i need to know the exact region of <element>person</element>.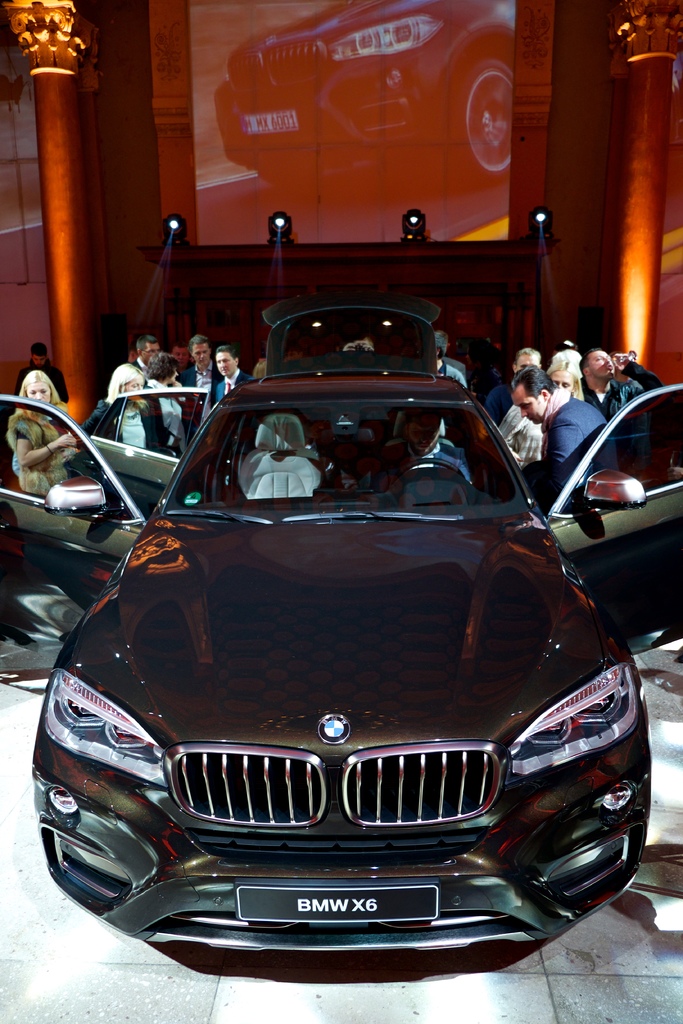
Region: detection(576, 350, 666, 415).
